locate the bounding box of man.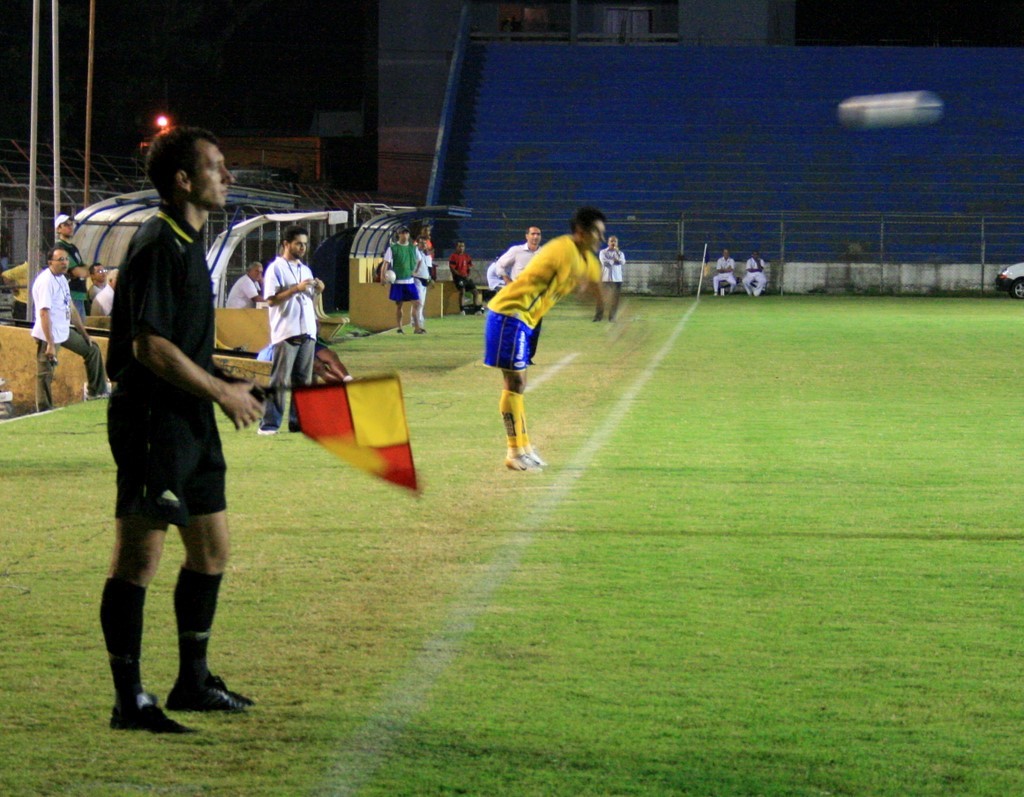
Bounding box: box(492, 225, 544, 364).
